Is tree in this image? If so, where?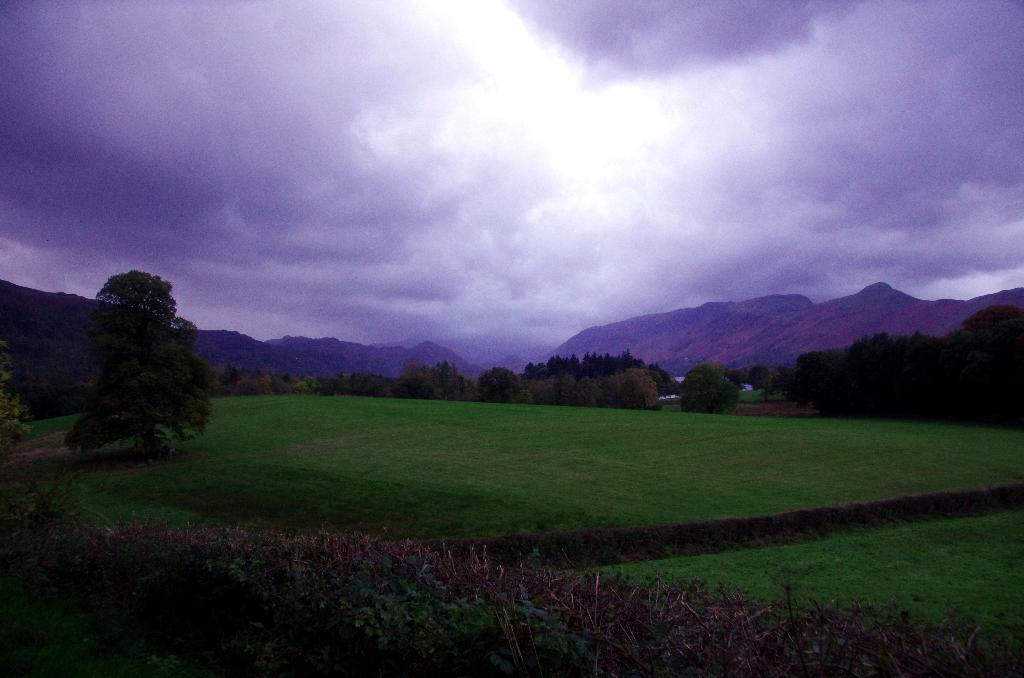
Yes, at <bbox>522, 344, 671, 394</bbox>.
